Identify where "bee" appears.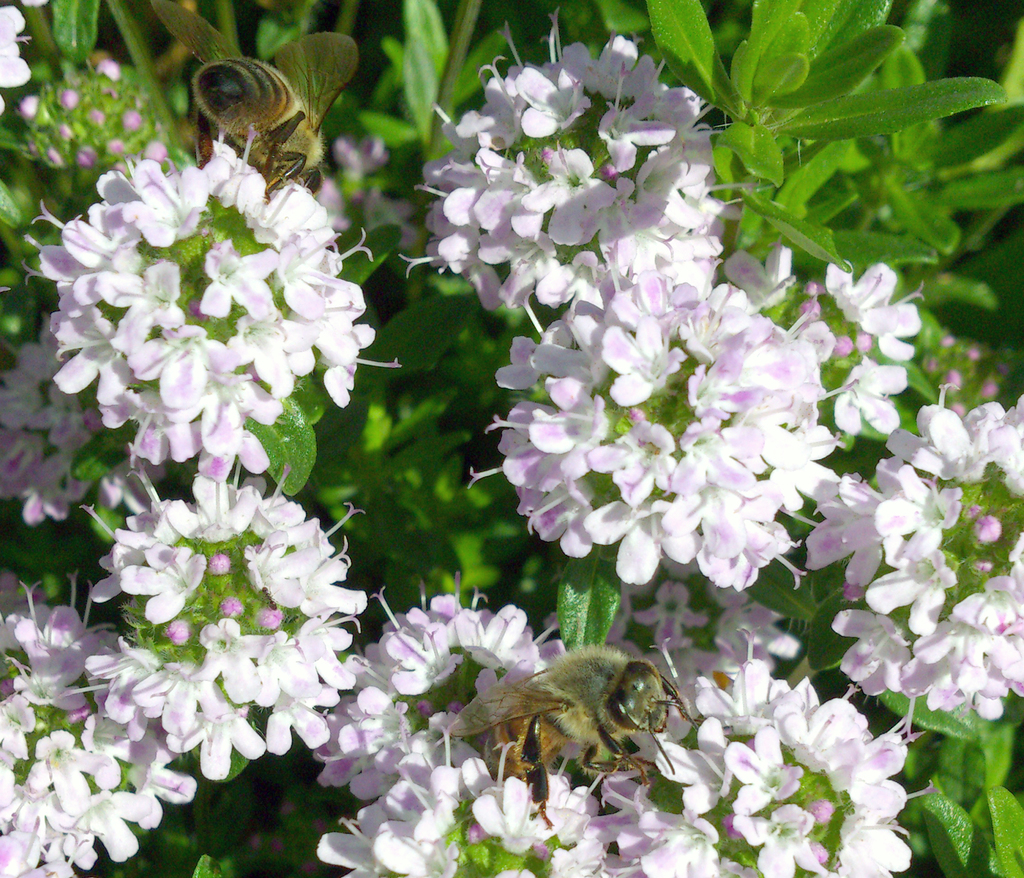
Appears at x1=142, y1=0, x2=376, y2=218.
